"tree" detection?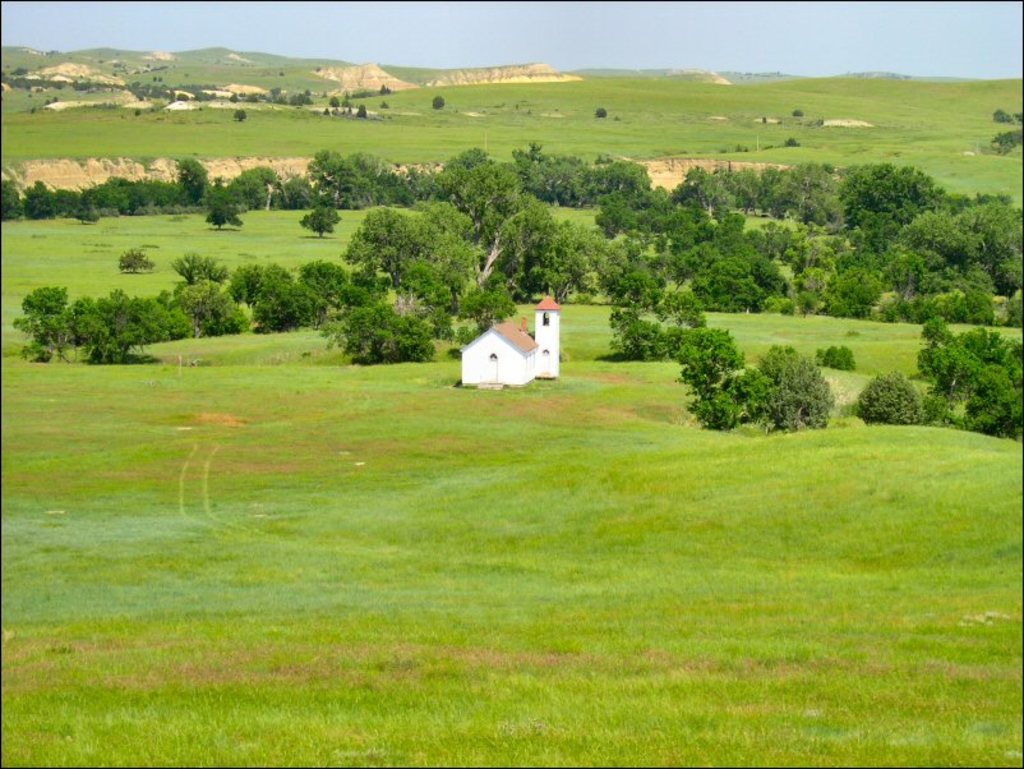
[left=991, top=103, right=1007, bottom=123]
